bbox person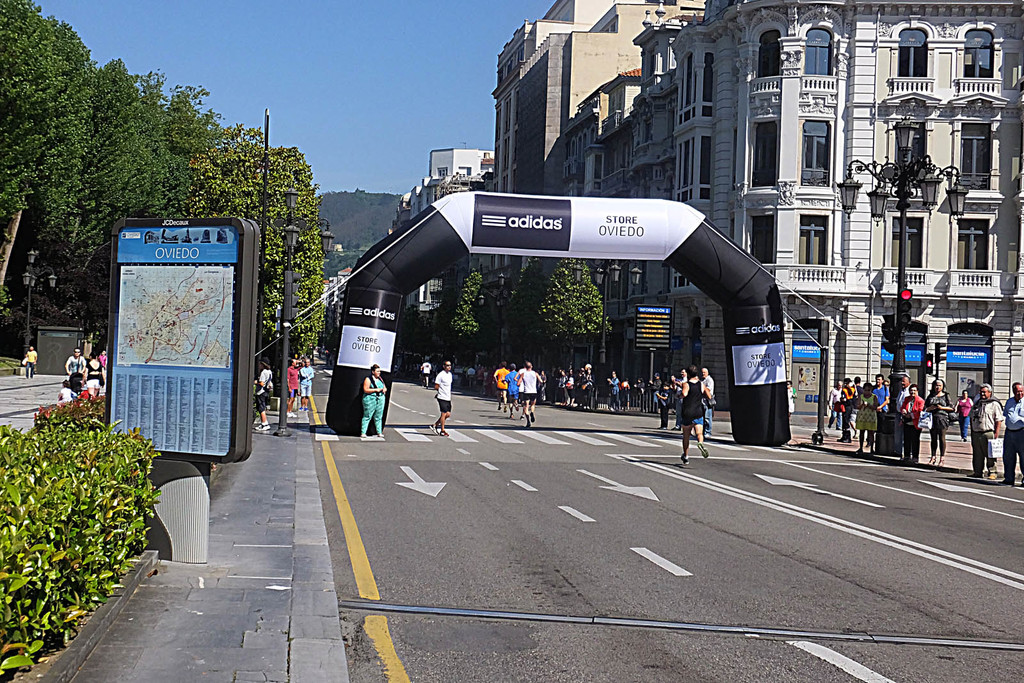
(257, 365, 273, 404)
